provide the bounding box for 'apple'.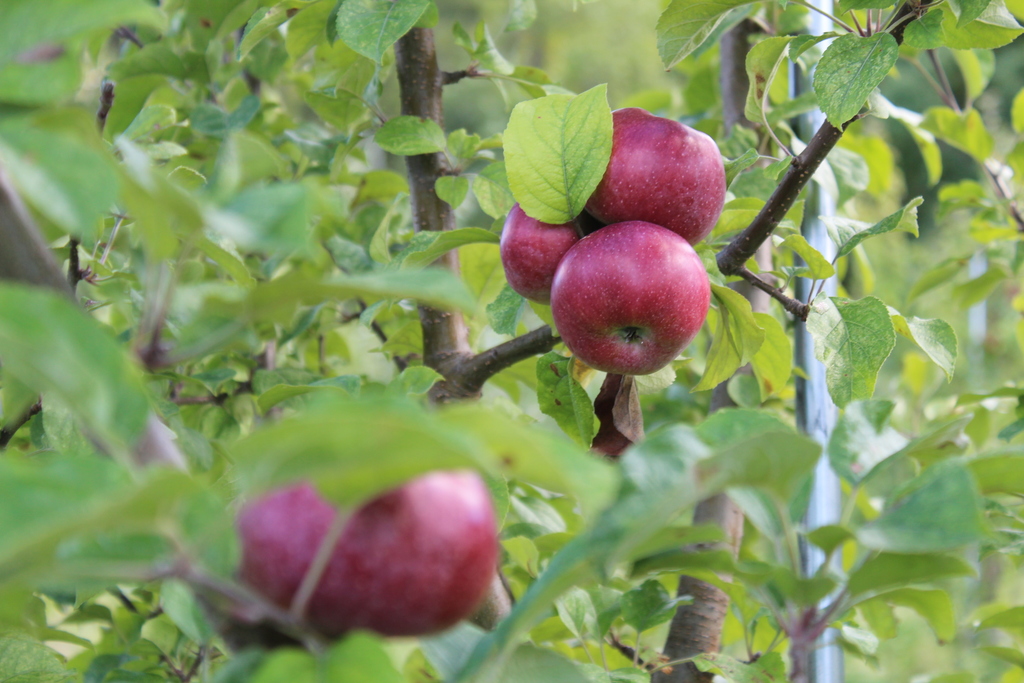
<region>501, 197, 598, 304</region>.
